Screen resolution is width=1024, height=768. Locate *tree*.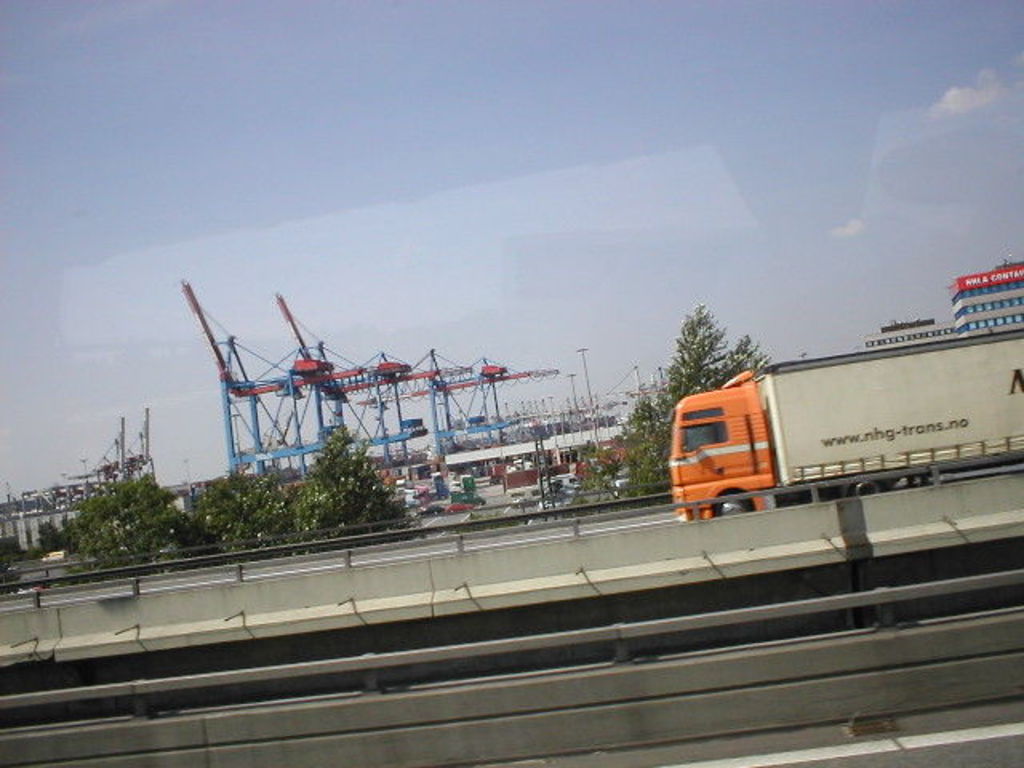
[195, 461, 299, 555].
